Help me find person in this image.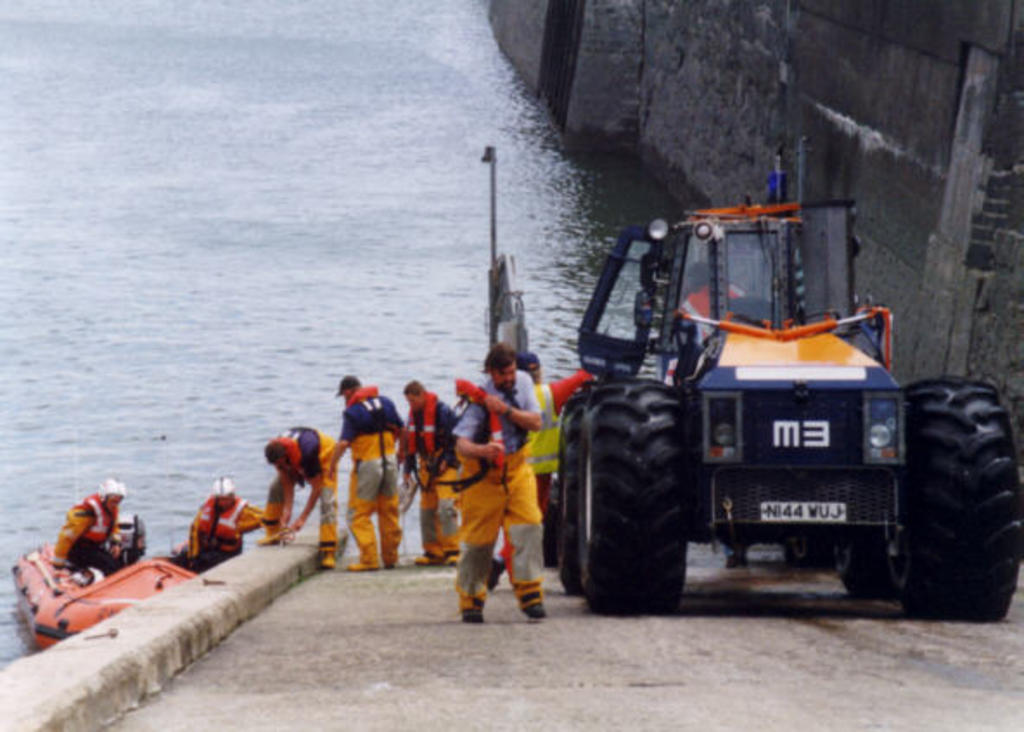
Found it: left=48, top=479, right=131, bottom=576.
